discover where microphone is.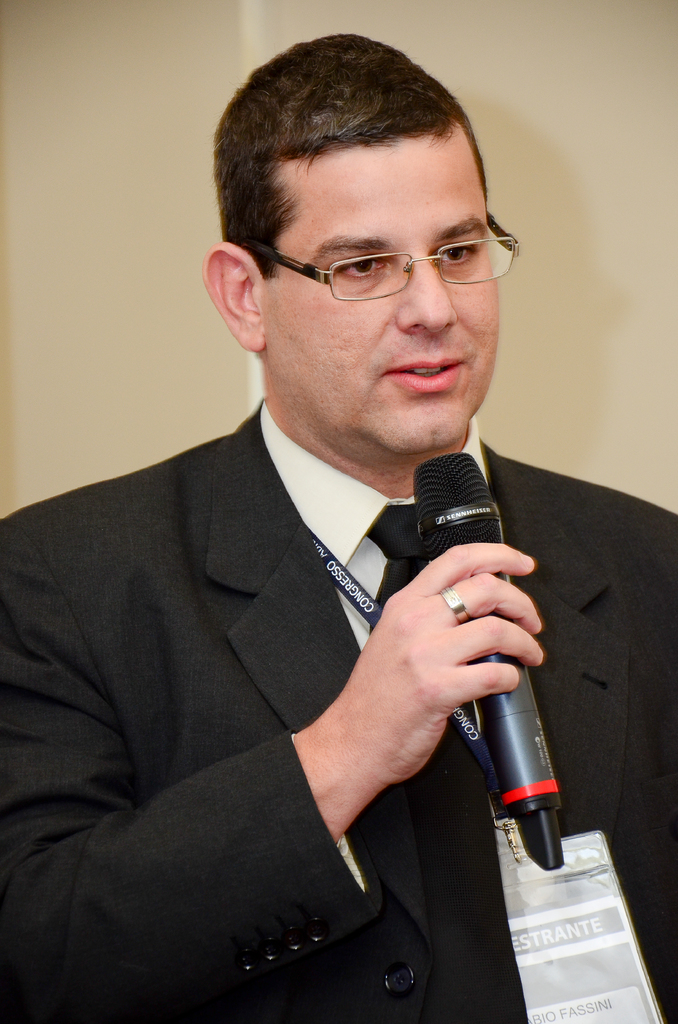
Discovered at bbox=[414, 450, 565, 870].
